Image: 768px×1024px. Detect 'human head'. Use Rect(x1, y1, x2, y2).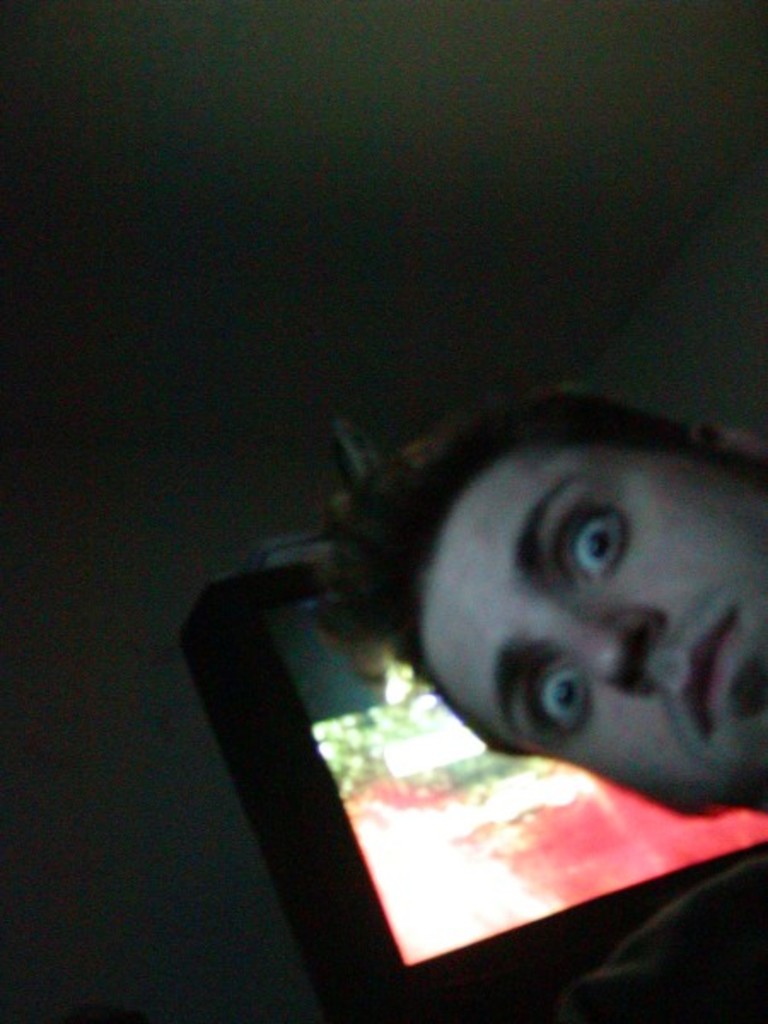
Rect(387, 375, 766, 799).
